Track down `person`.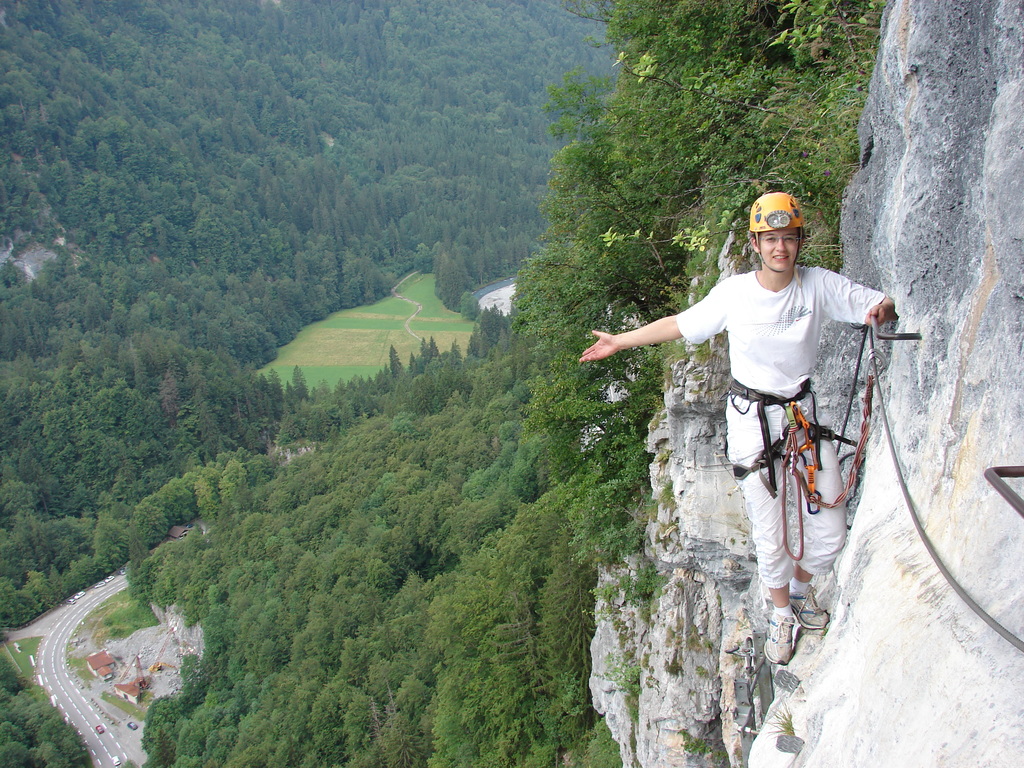
Tracked to x1=587 y1=203 x2=867 y2=656.
